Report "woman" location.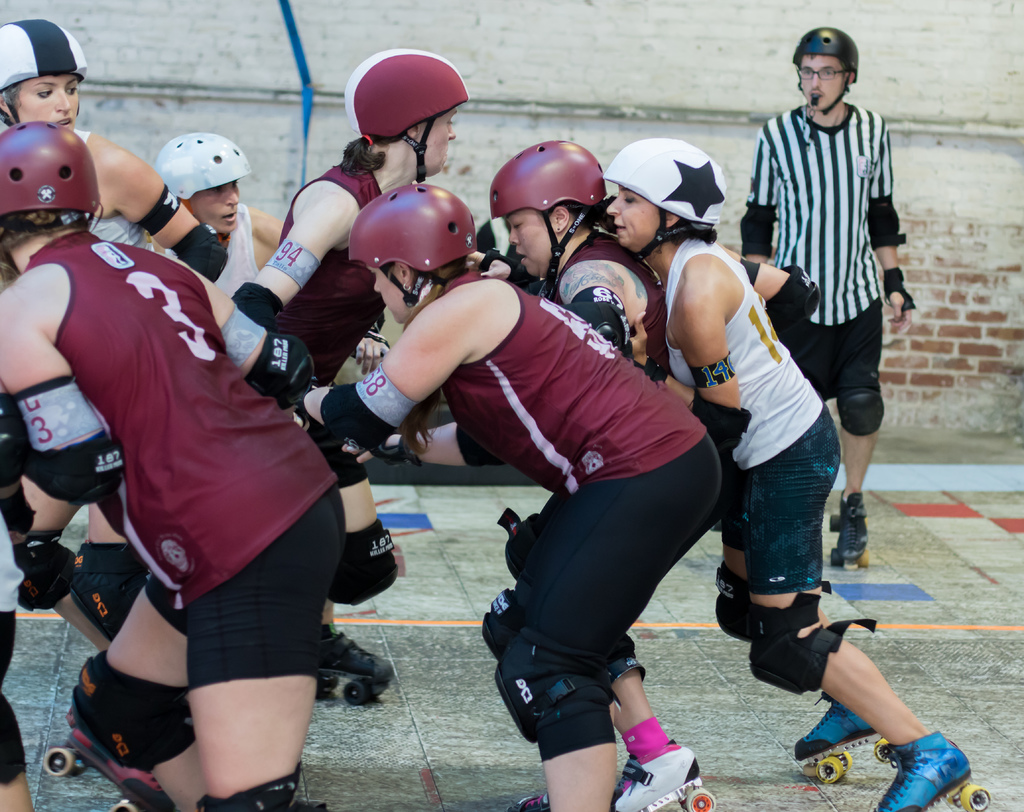
Report: {"x1": 0, "y1": 17, "x2": 230, "y2": 651}.
